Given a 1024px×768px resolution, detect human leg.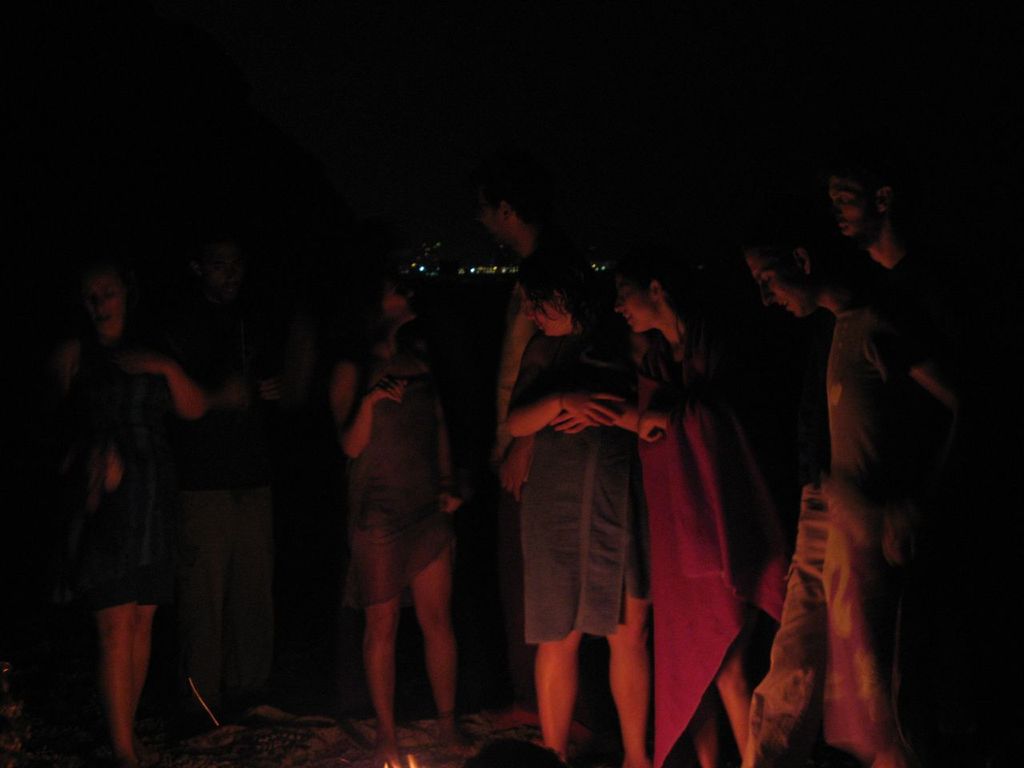
locate(596, 432, 650, 767).
